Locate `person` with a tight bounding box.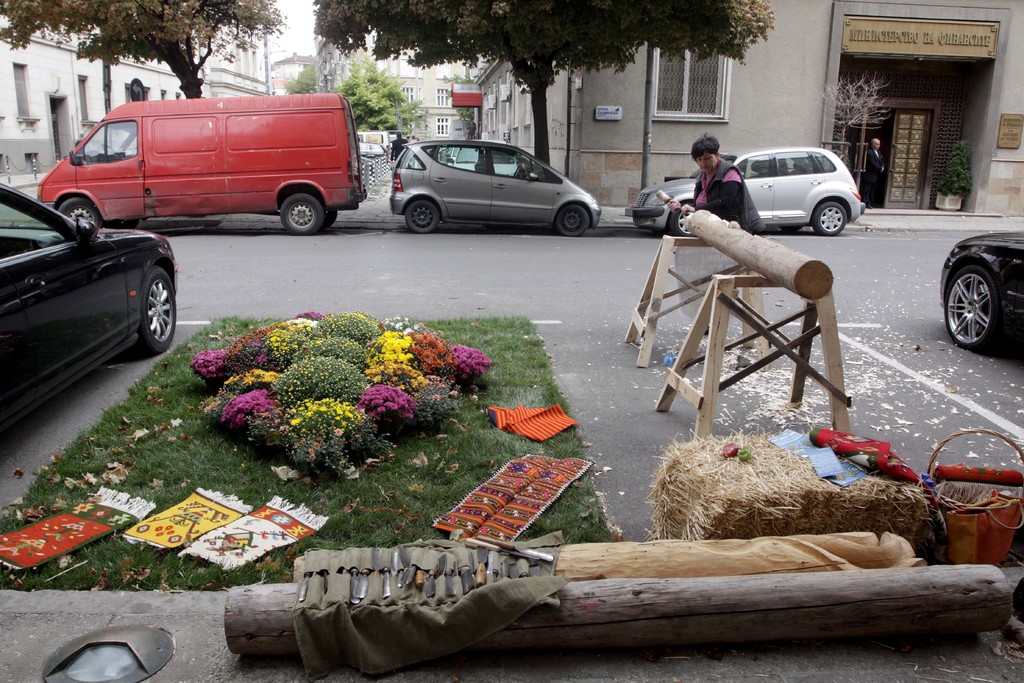
[665, 132, 771, 351].
